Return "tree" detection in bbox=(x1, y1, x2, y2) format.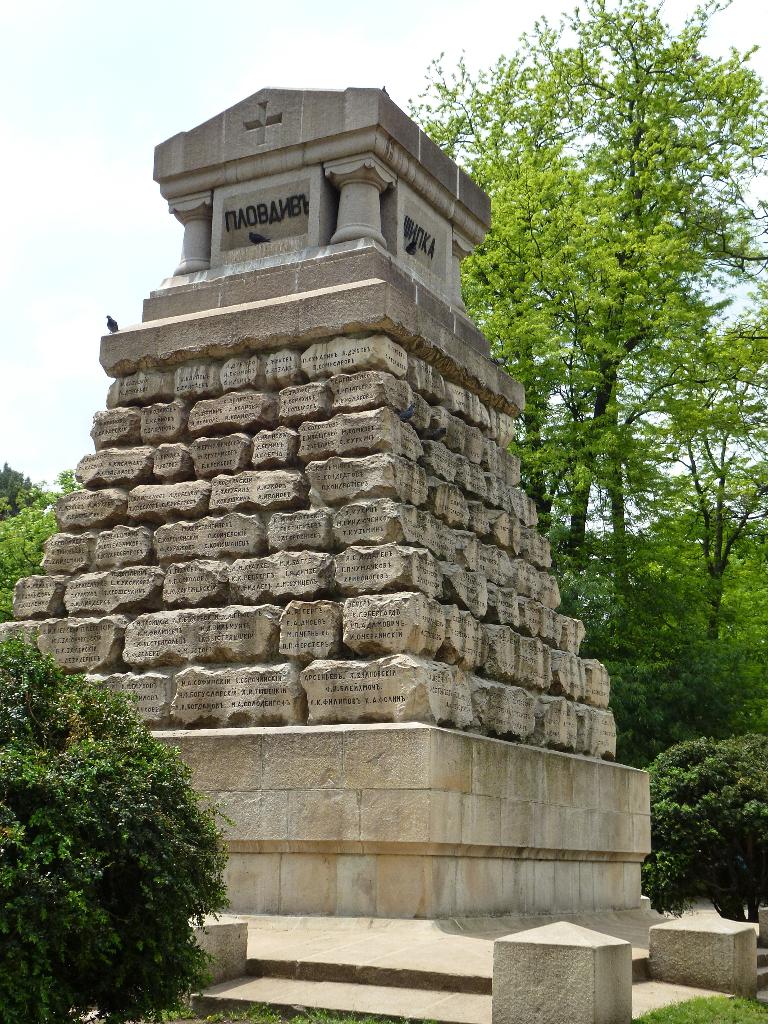
bbox=(448, 0, 767, 664).
